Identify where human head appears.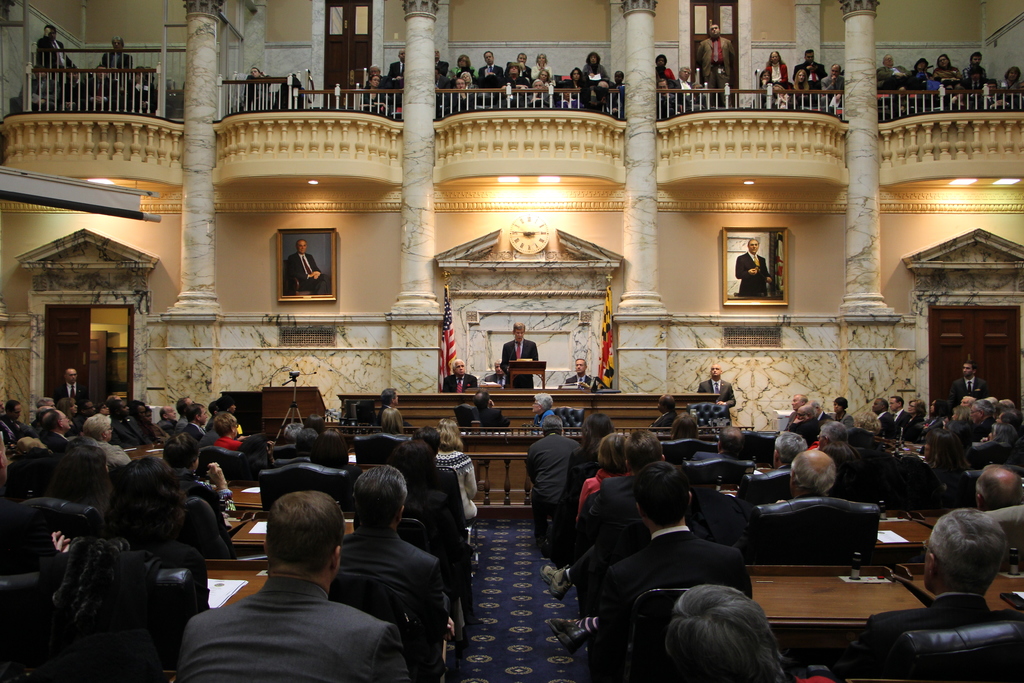
Appears at Rect(768, 51, 782, 65).
